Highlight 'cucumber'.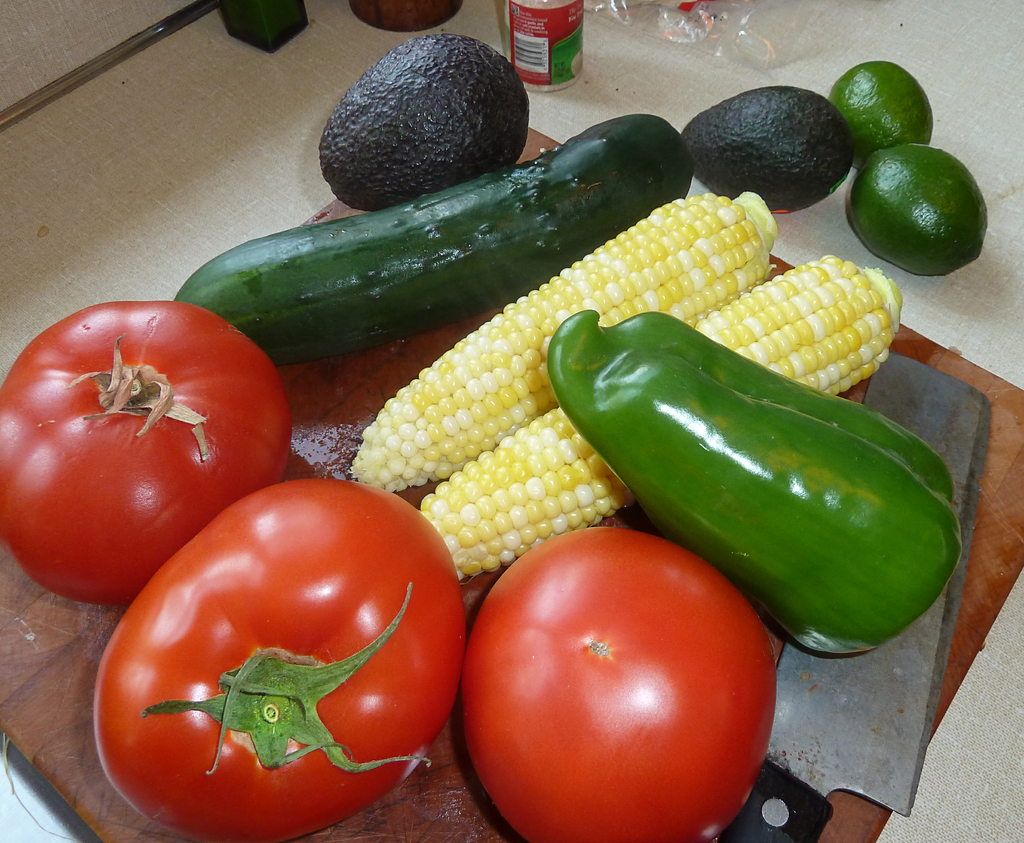
Highlighted region: (173, 107, 694, 370).
